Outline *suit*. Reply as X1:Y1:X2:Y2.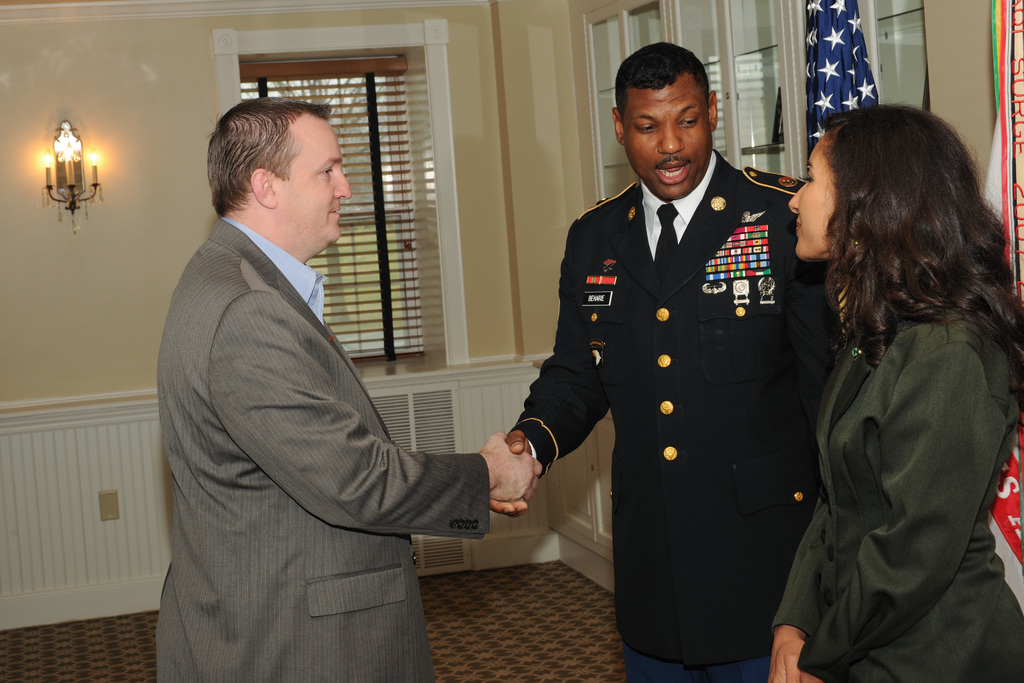
771:316:1023:682.
